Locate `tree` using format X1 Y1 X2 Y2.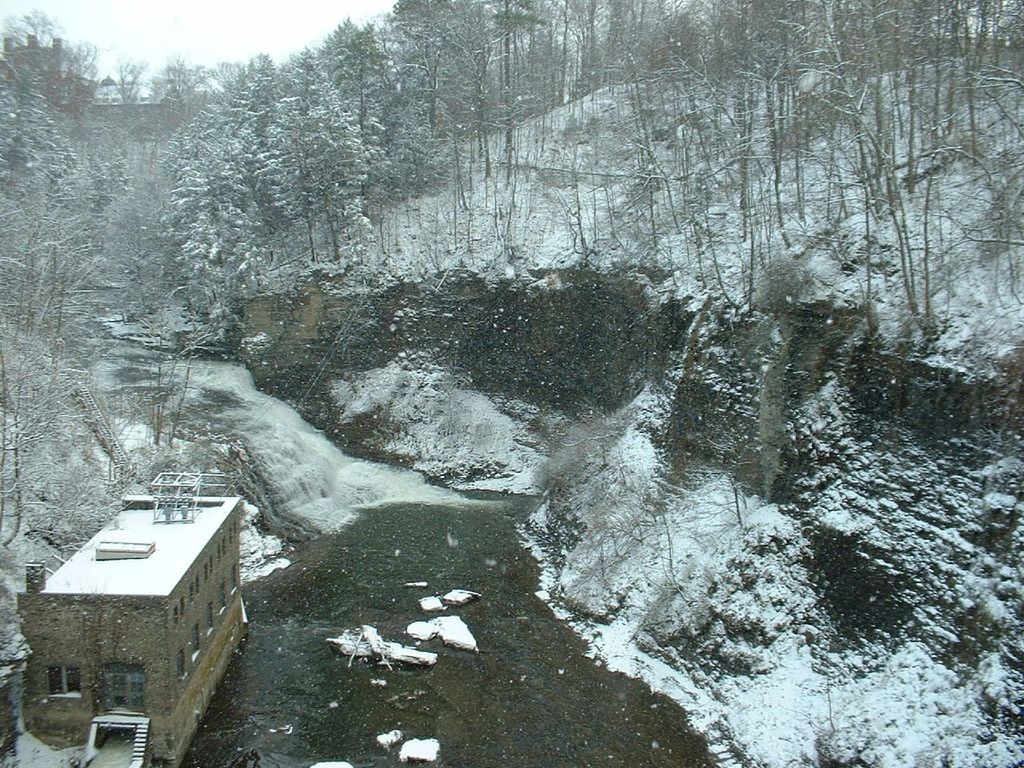
162 126 250 304.
